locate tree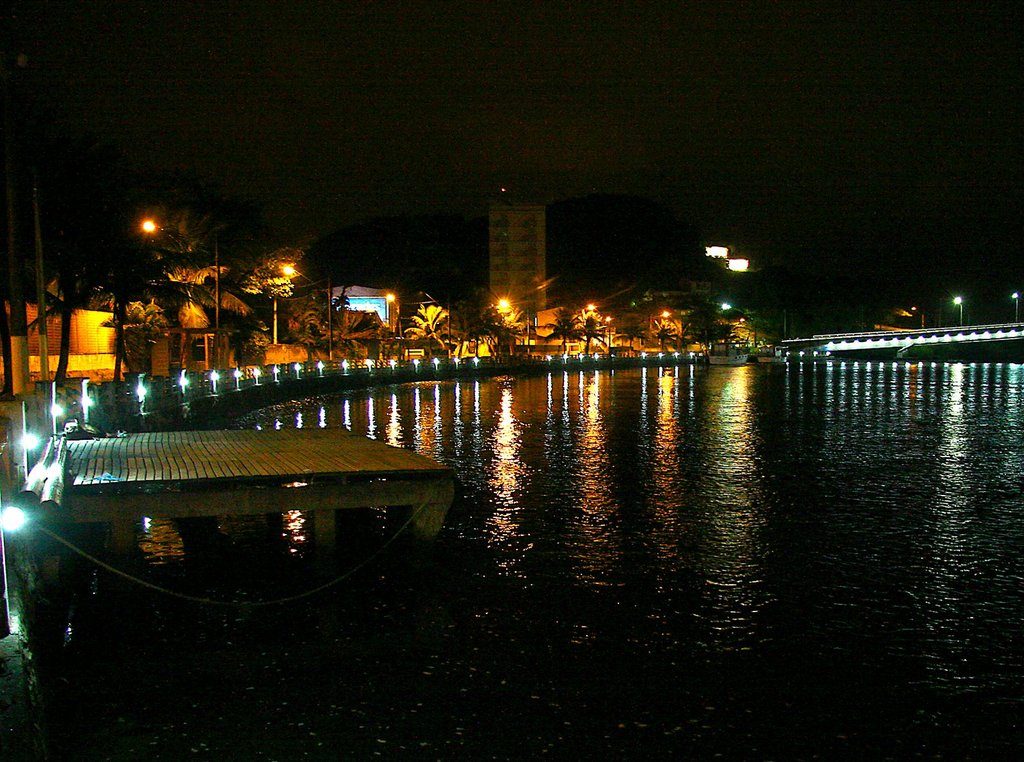
bbox=(55, 222, 163, 382)
